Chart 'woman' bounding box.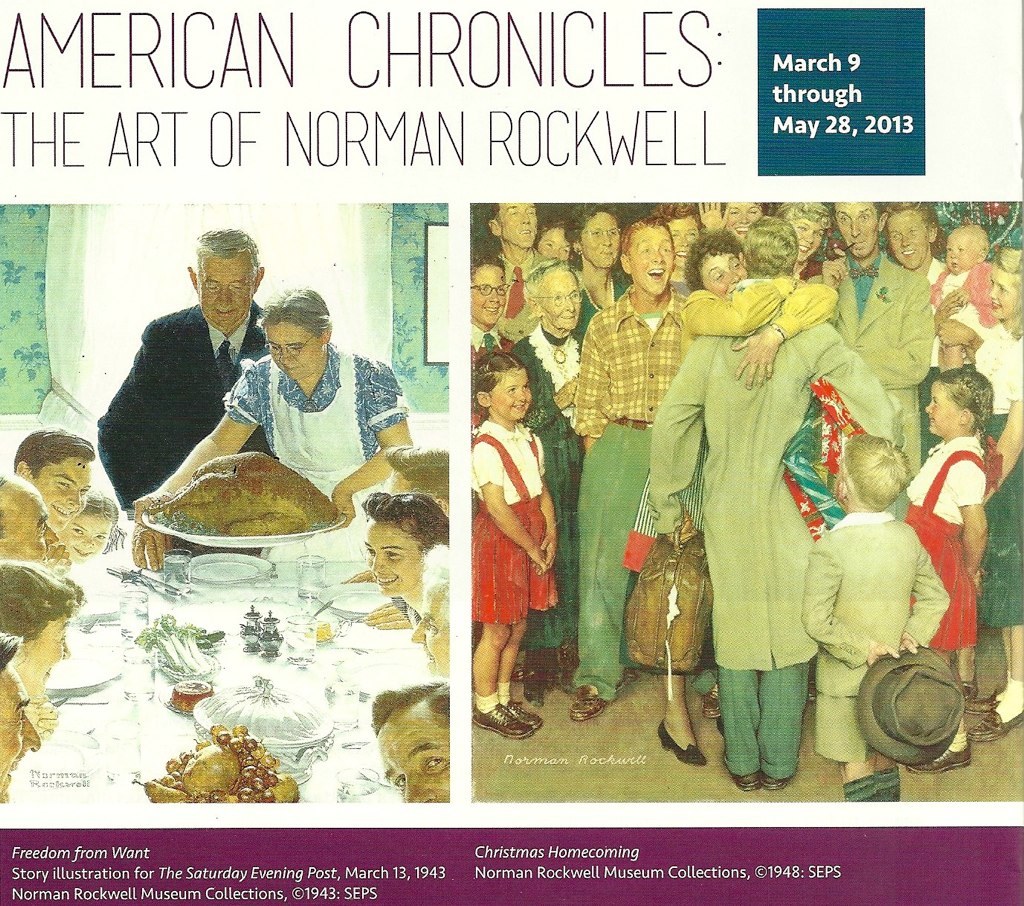
Charted: 670,237,848,765.
